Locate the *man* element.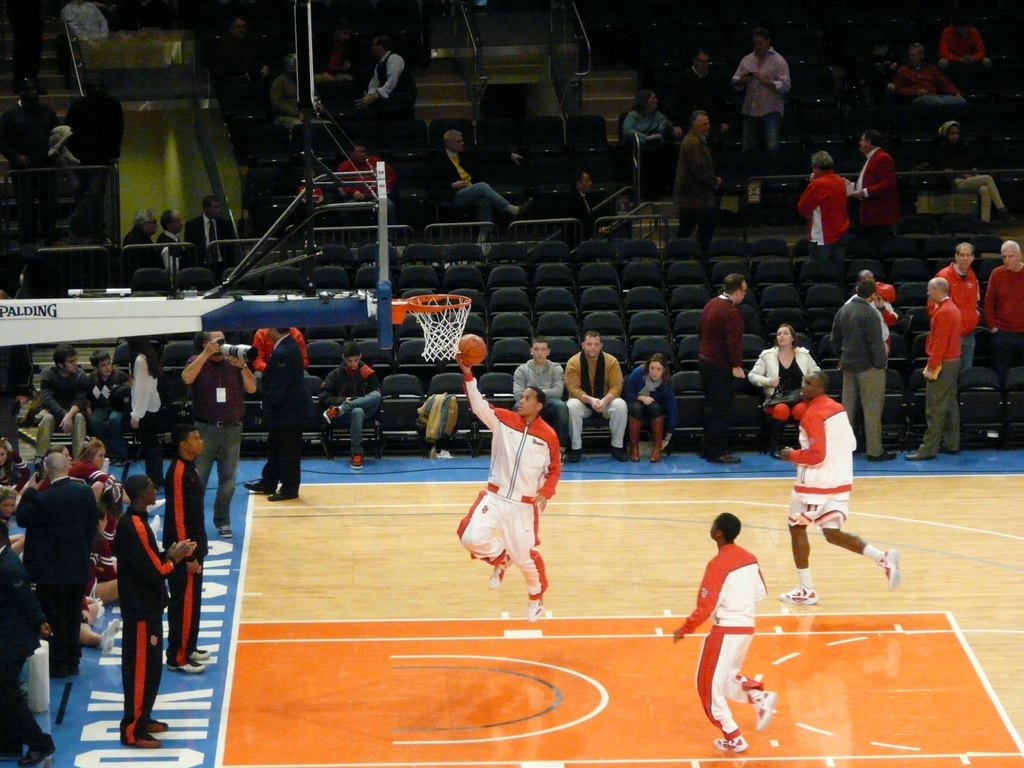
Element bbox: <region>849, 132, 895, 261</region>.
